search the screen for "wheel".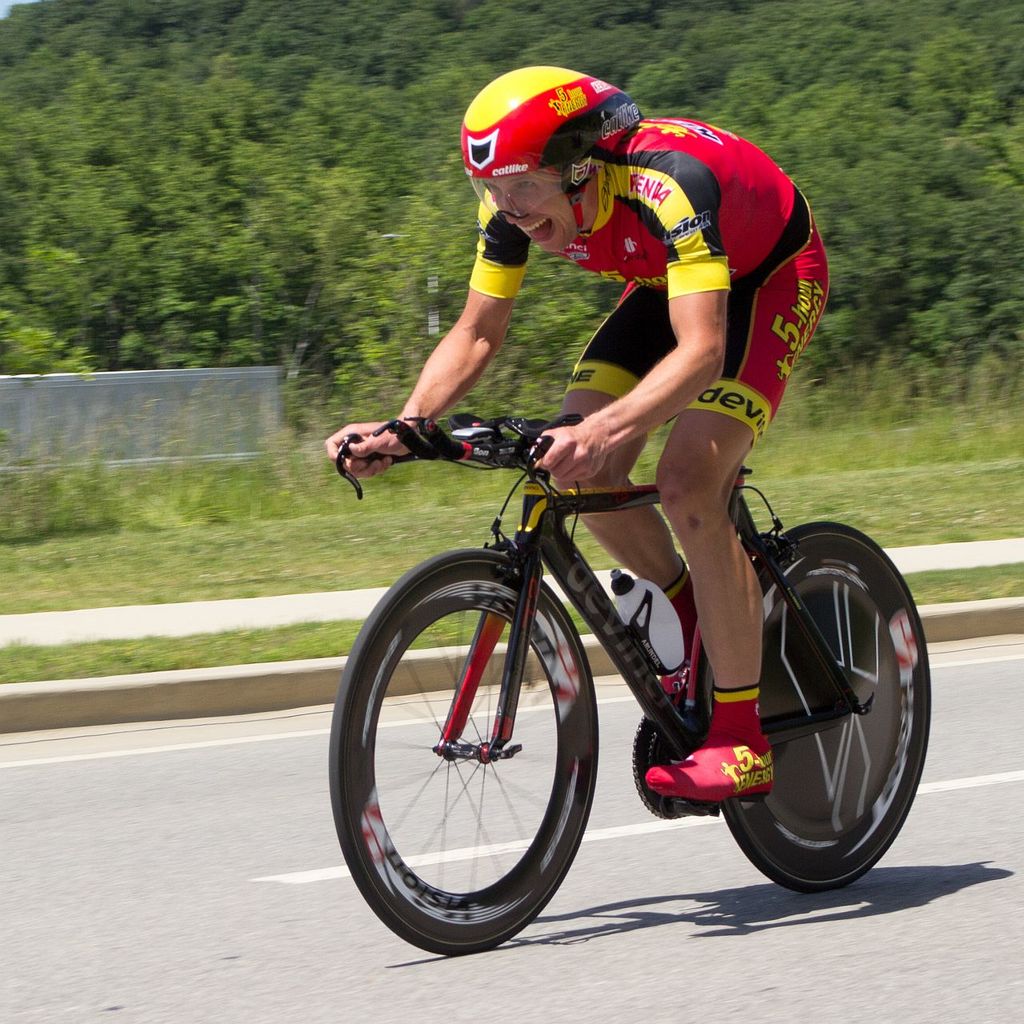
Found at crop(738, 523, 916, 891).
